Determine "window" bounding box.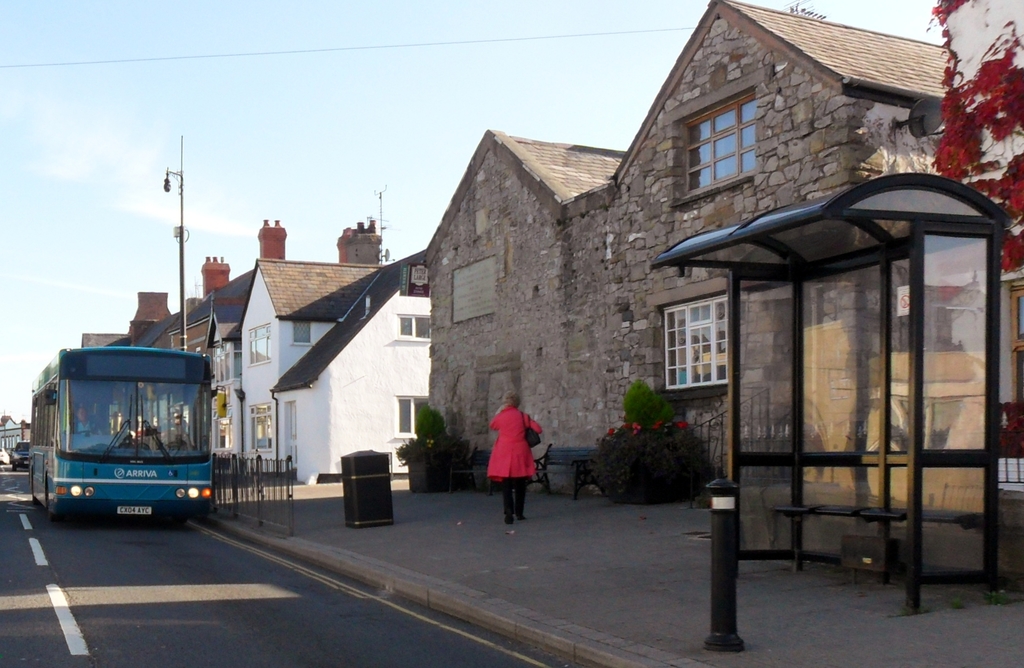
Determined: (x1=672, y1=86, x2=757, y2=206).
